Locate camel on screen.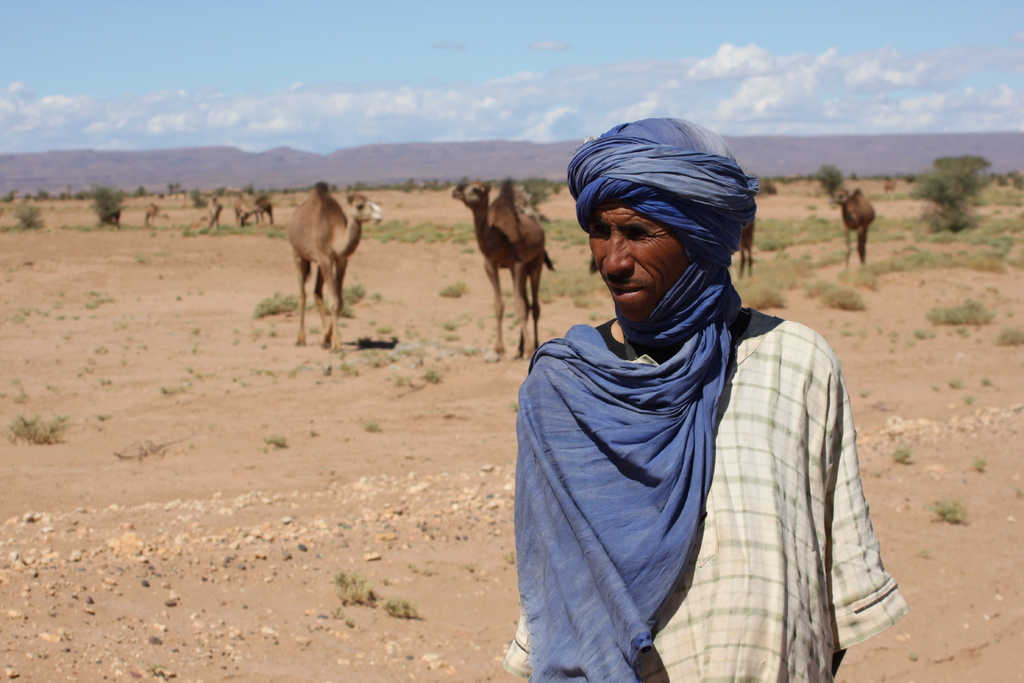
On screen at detection(451, 174, 556, 361).
